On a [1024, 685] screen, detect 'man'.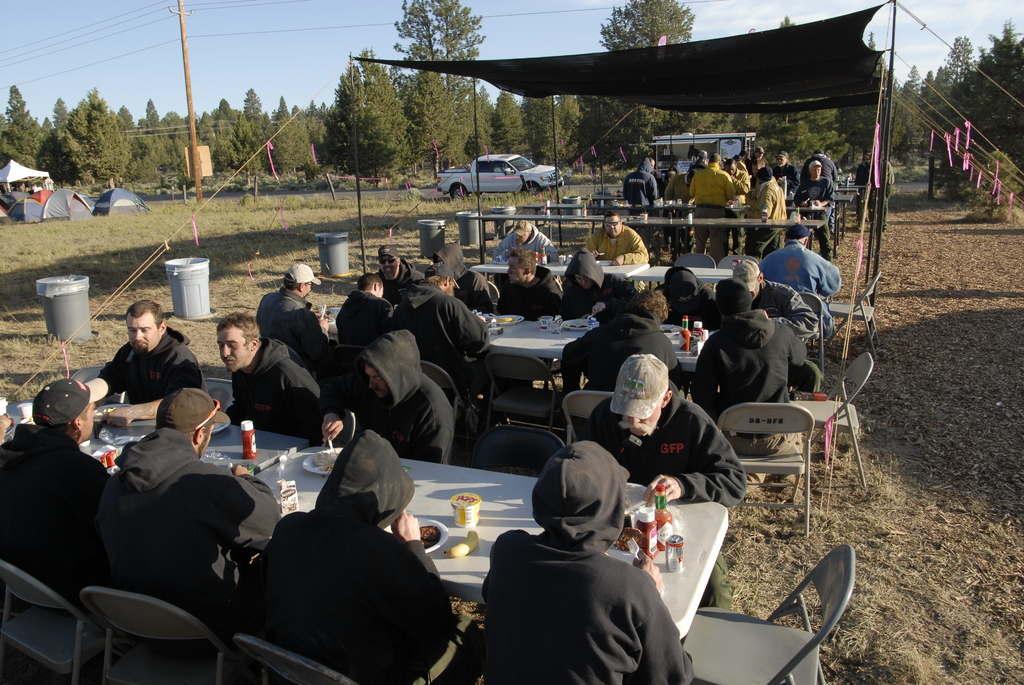
794:161:833:262.
